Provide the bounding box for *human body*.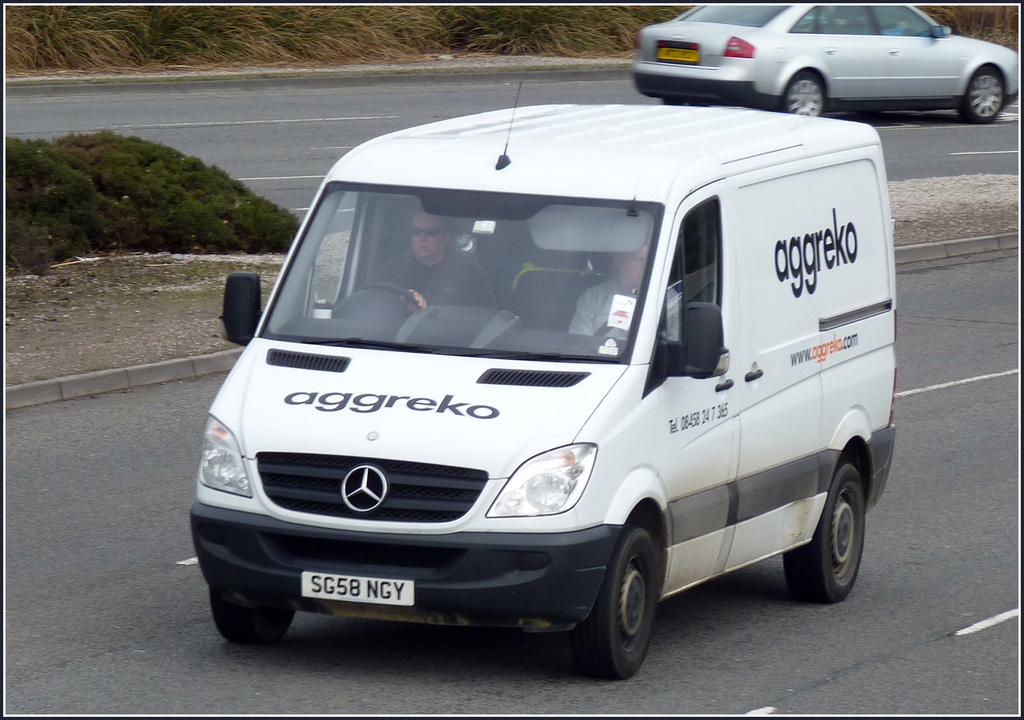
570 245 680 347.
